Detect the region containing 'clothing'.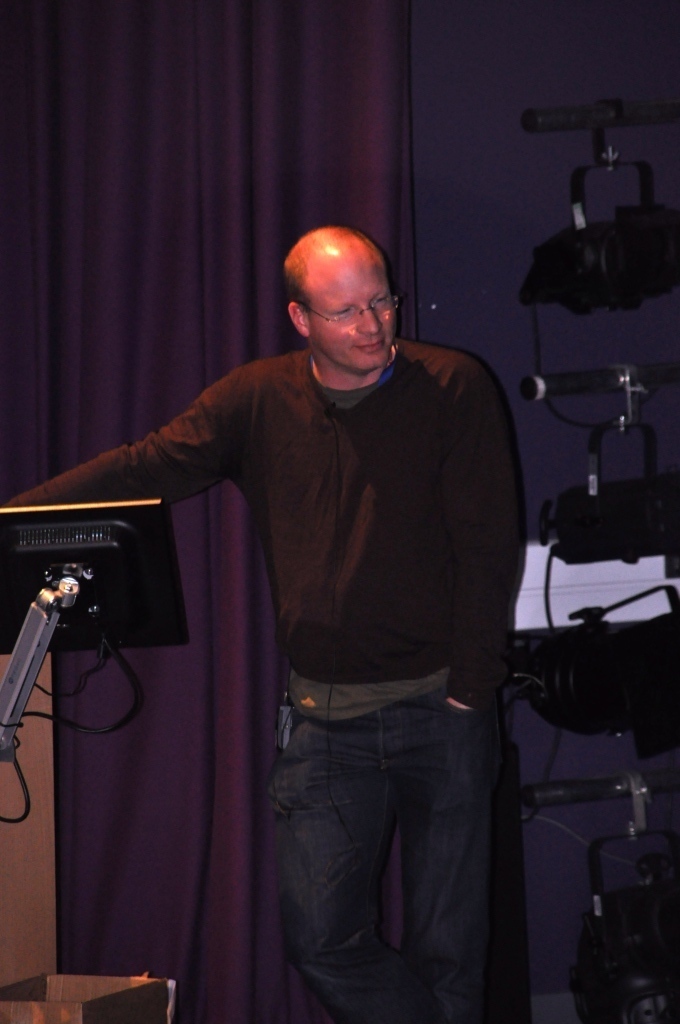
[98, 256, 544, 991].
